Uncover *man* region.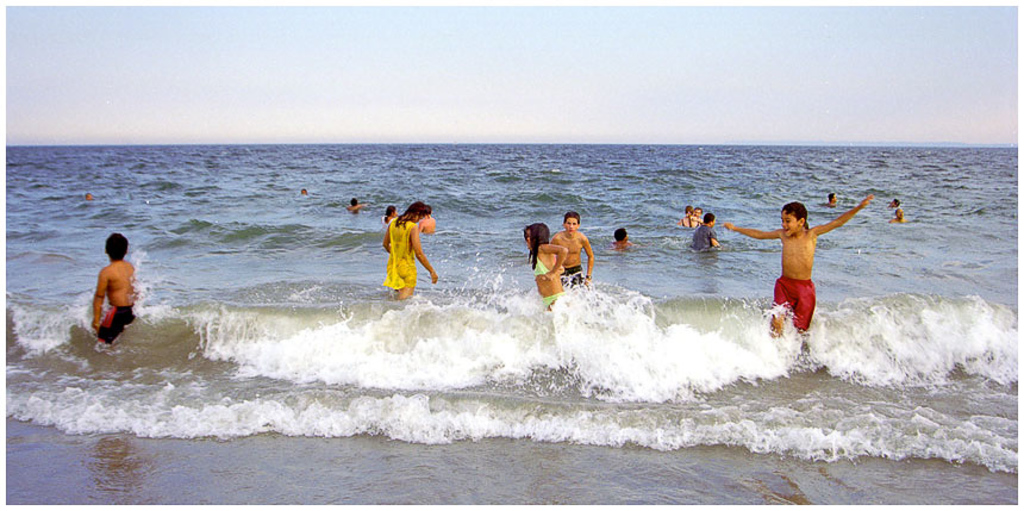
Uncovered: region(888, 199, 899, 207).
